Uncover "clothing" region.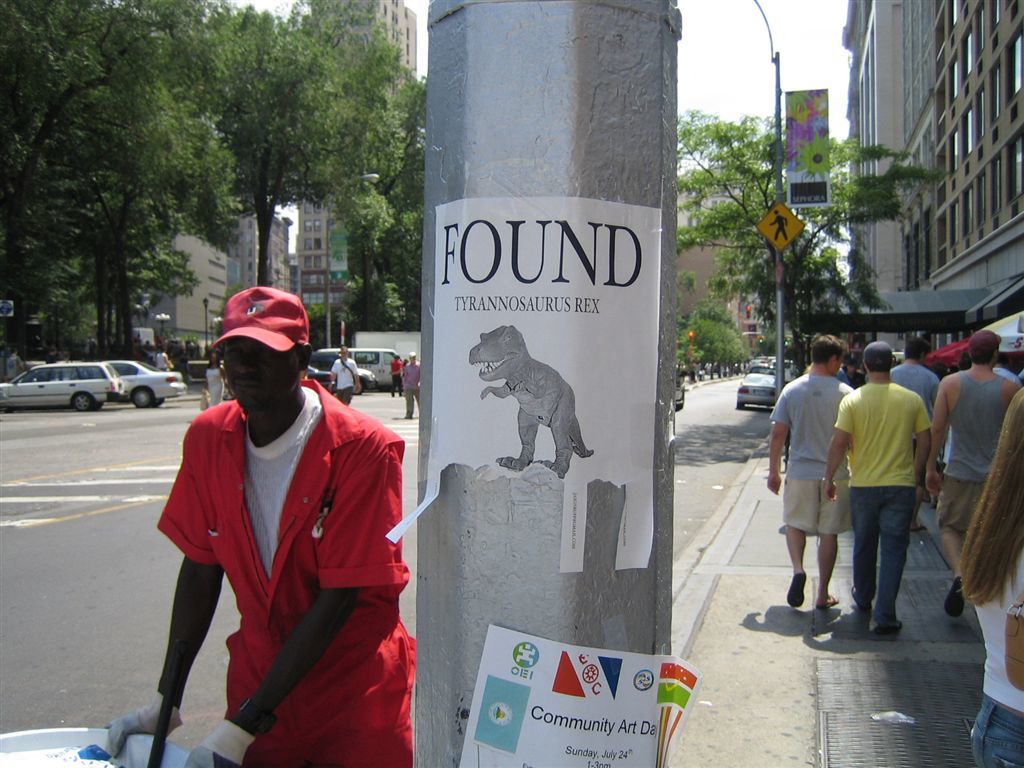
Uncovered: left=832, top=384, right=930, bottom=629.
